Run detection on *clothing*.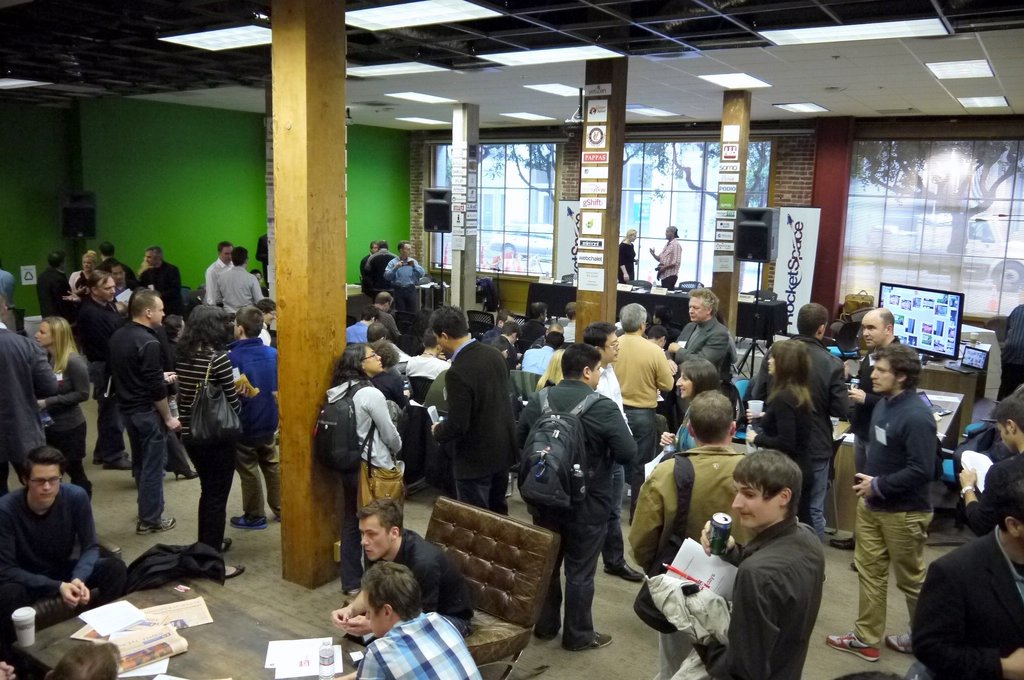
Result: {"x1": 995, "y1": 306, "x2": 1023, "y2": 409}.
